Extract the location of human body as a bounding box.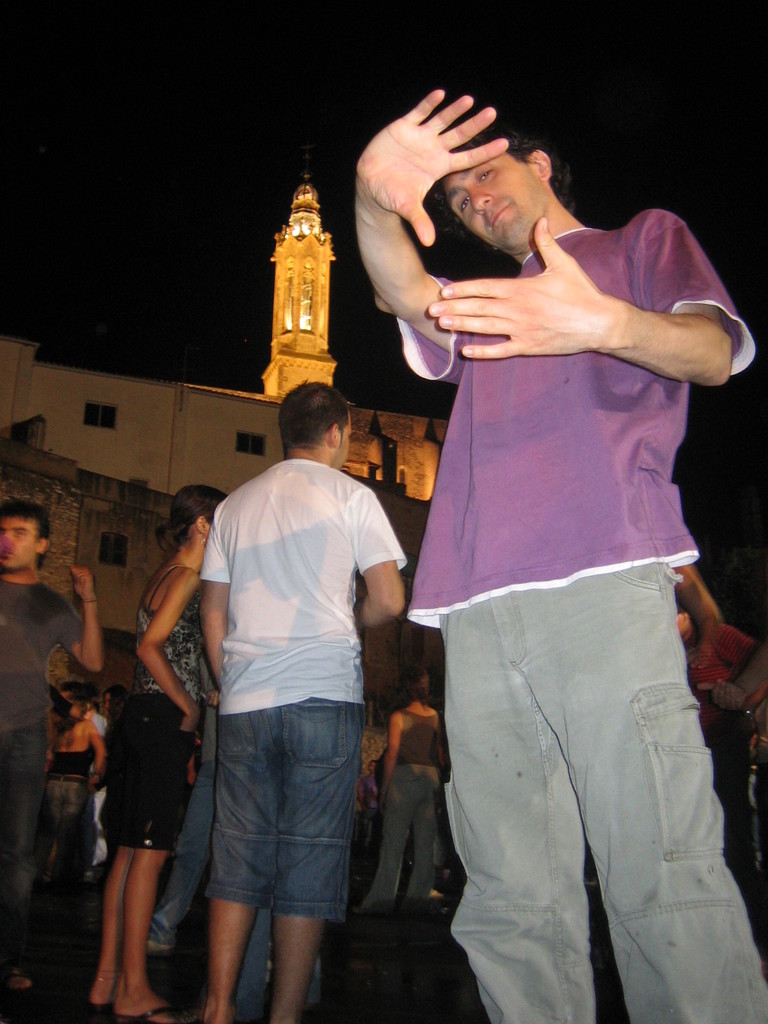
<bbox>86, 488, 218, 1023</bbox>.
